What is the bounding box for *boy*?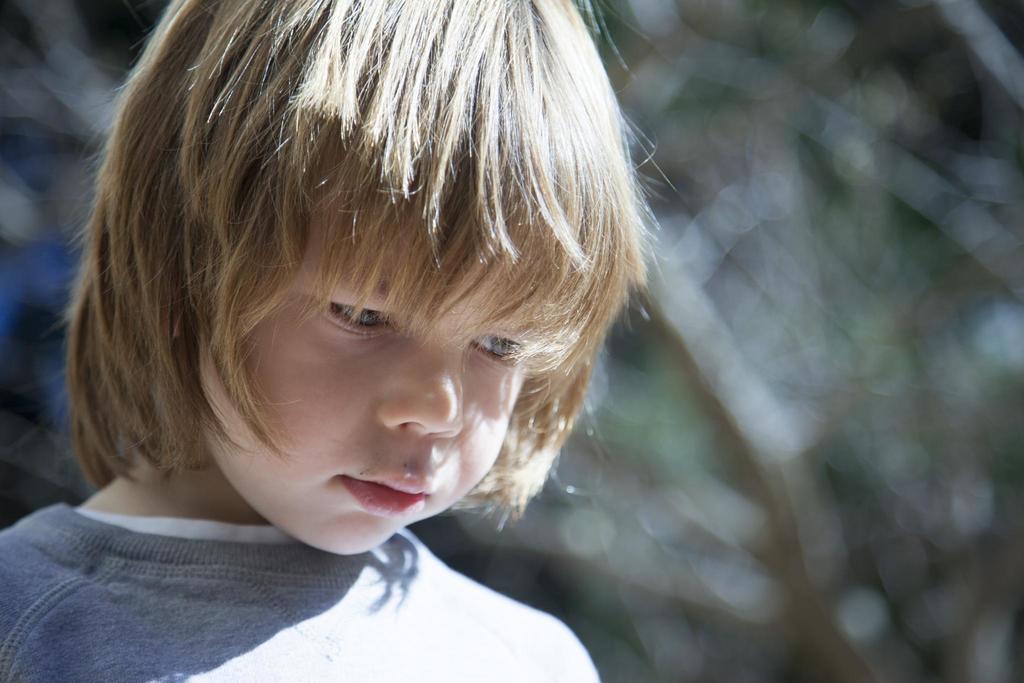
0,0,666,682.
